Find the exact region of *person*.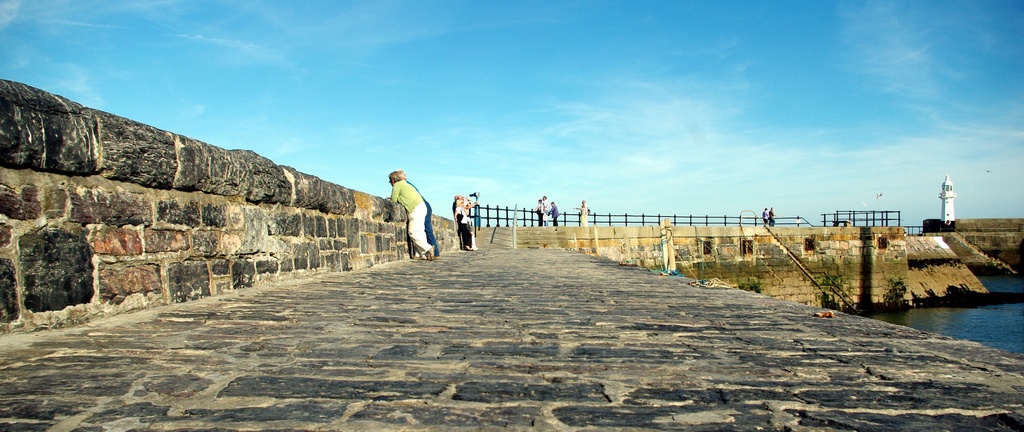
Exact region: [left=547, top=200, right=560, bottom=220].
